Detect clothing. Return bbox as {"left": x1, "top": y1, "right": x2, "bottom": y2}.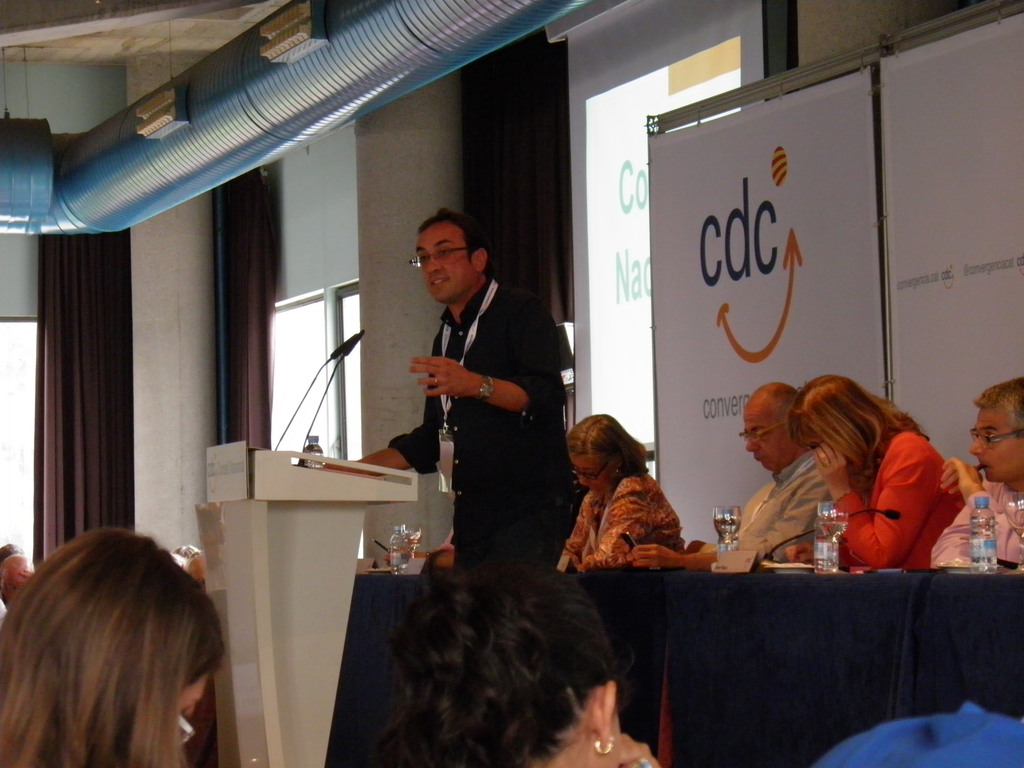
{"left": 924, "top": 498, "right": 1023, "bottom": 573}.
